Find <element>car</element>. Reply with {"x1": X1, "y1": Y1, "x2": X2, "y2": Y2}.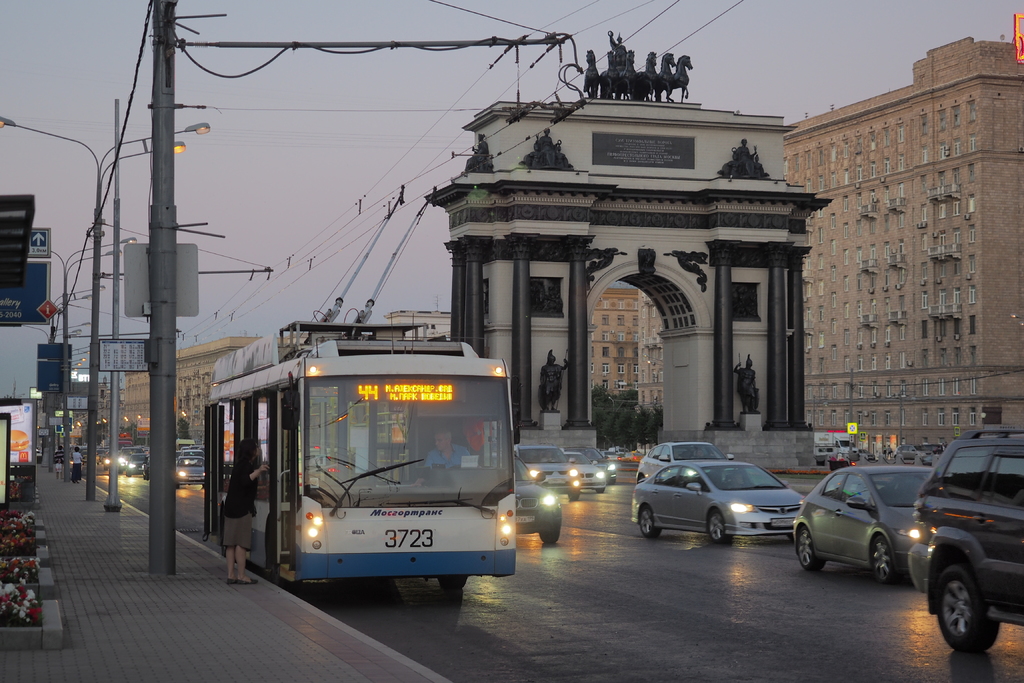
{"x1": 556, "y1": 450, "x2": 602, "y2": 491}.
